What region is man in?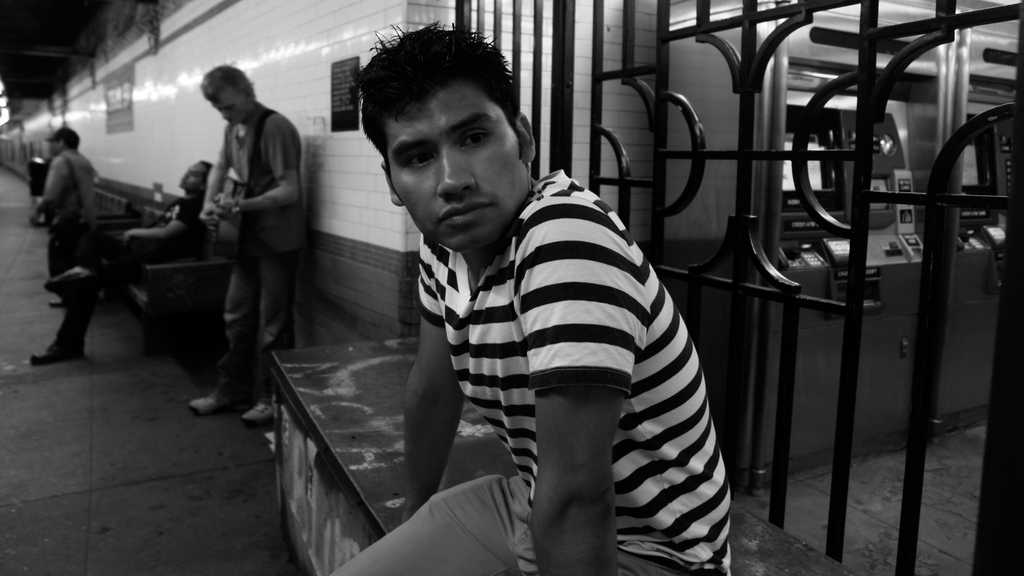
26:121:97:312.
